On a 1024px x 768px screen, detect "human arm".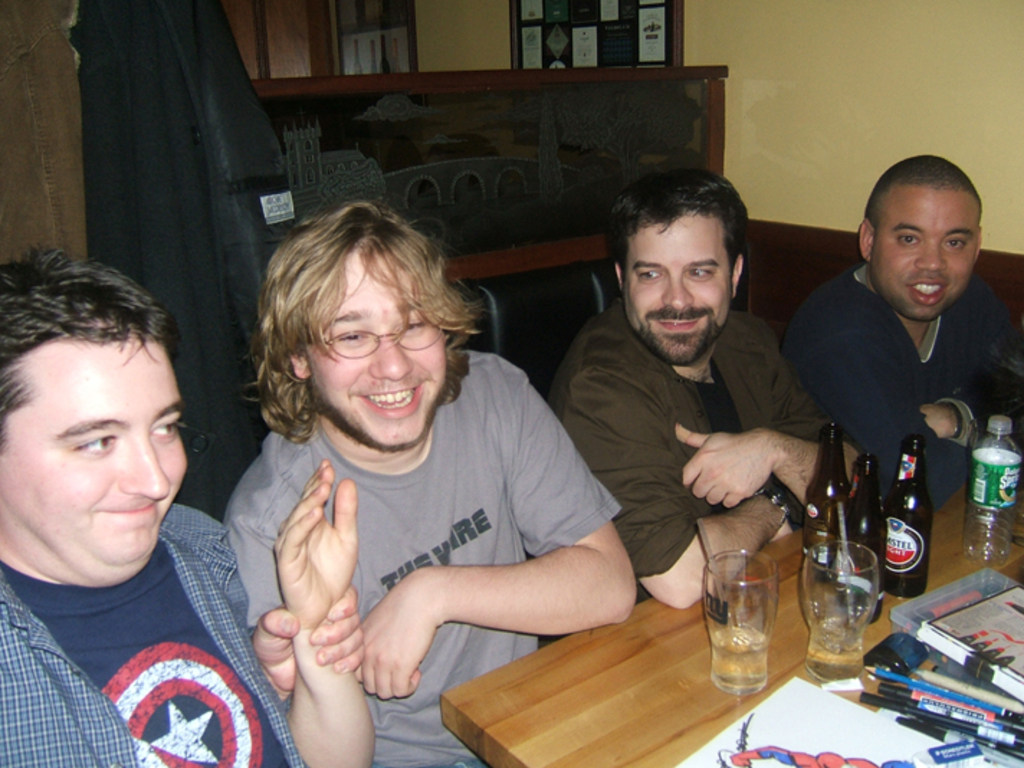
left=916, top=387, right=1008, bottom=447.
